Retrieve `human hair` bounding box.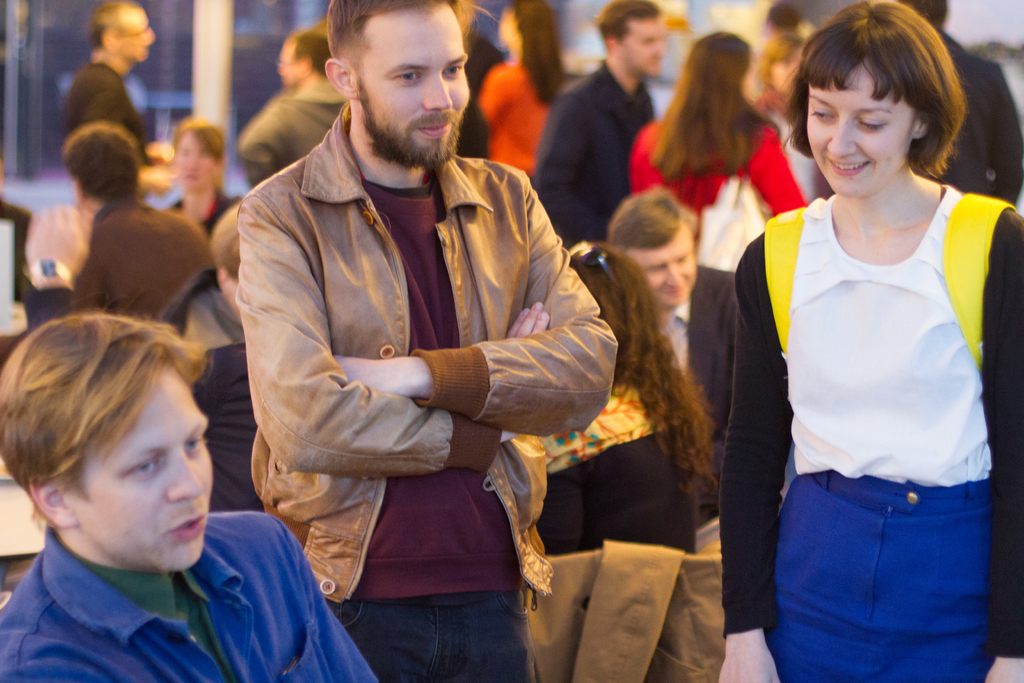
Bounding box: crop(283, 24, 328, 73).
